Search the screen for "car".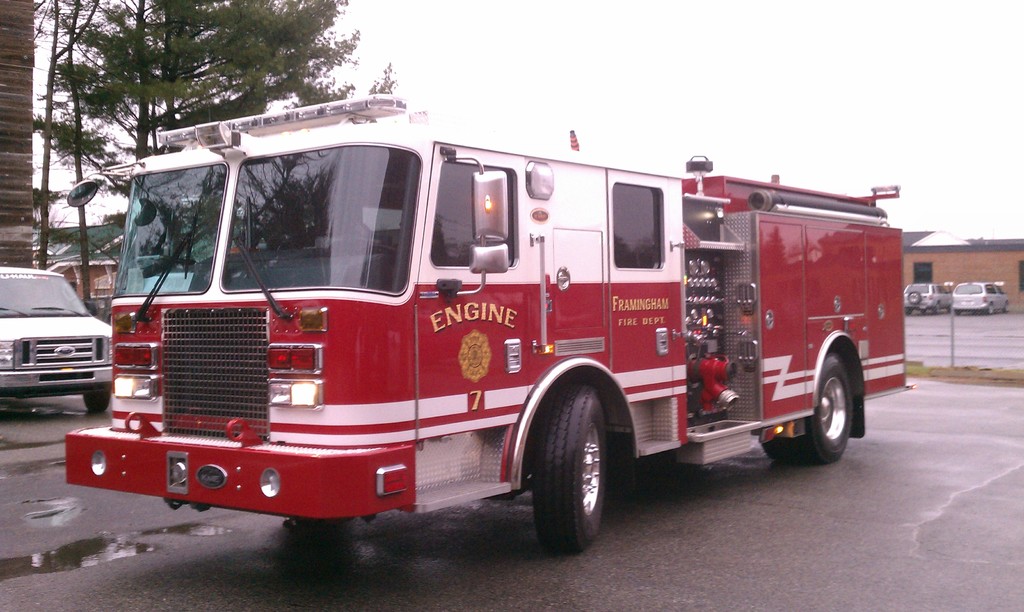
Found at region(901, 278, 950, 316).
